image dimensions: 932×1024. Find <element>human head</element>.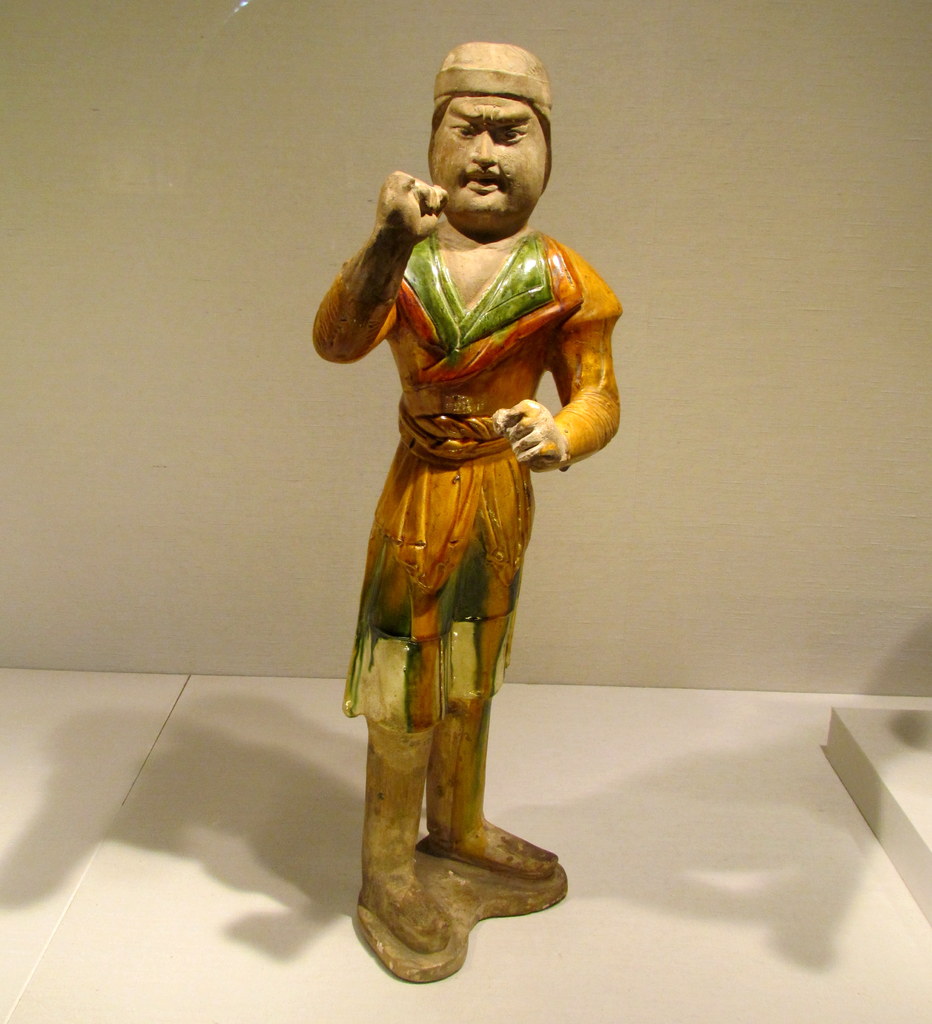
bbox=(418, 43, 563, 234).
